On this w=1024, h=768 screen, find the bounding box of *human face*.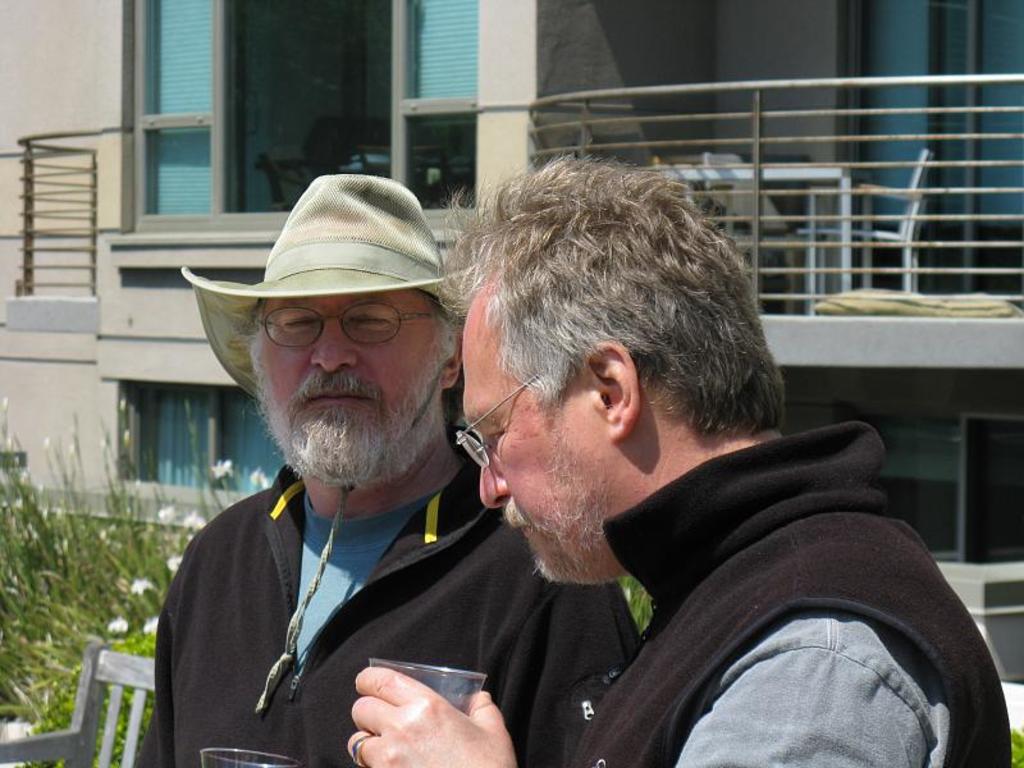
Bounding box: Rect(465, 305, 611, 586).
